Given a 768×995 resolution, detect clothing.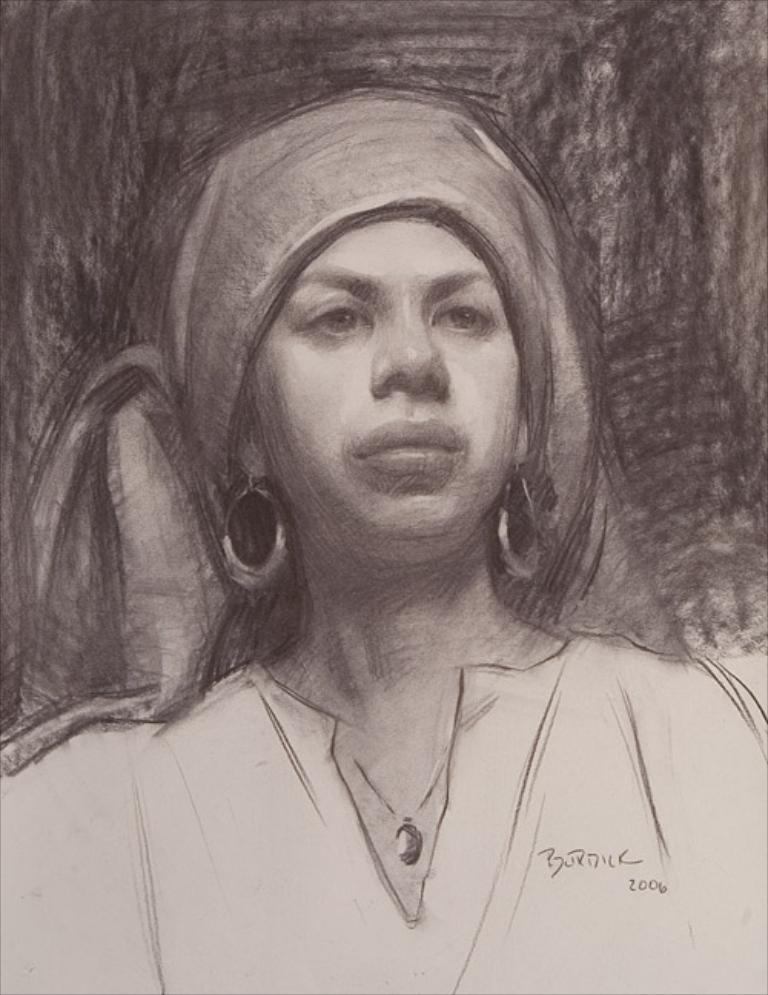
<box>20,209,736,952</box>.
